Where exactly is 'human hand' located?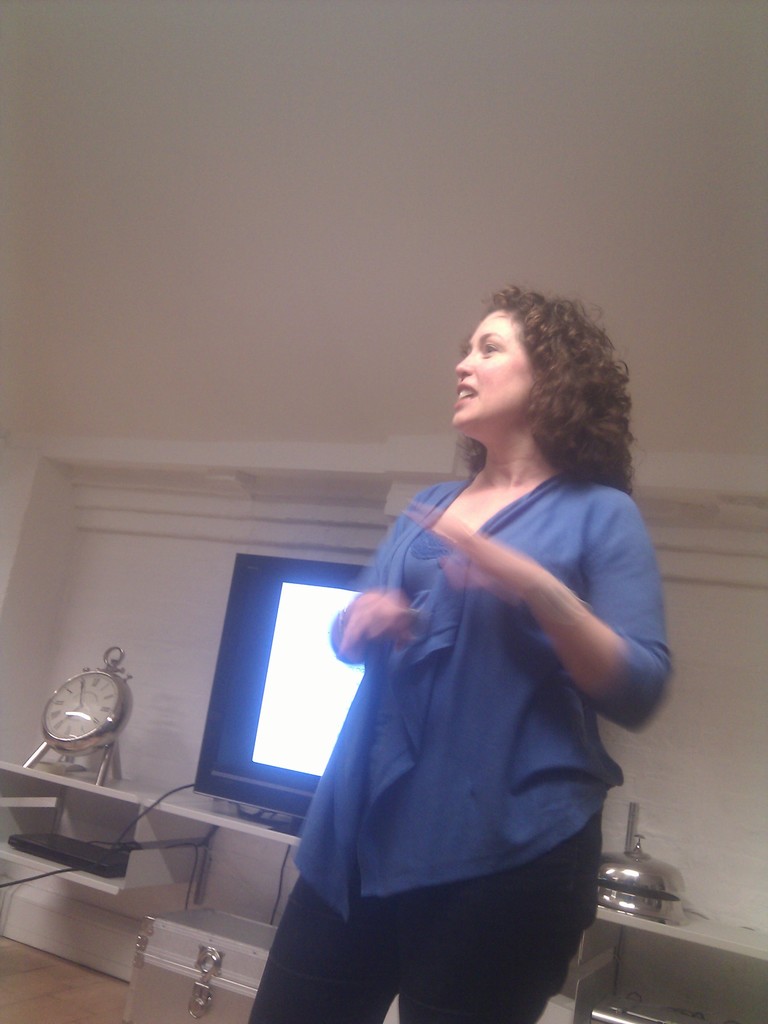
Its bounding box is BBox(344, 586, 431, 674).
